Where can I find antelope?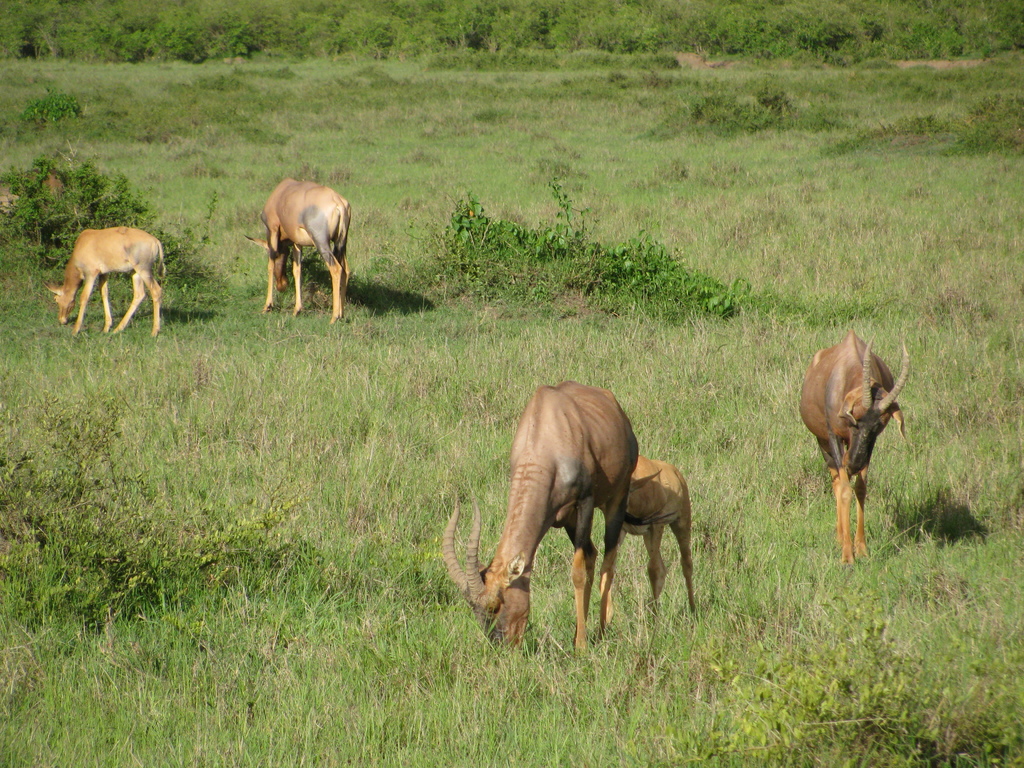
You can find it at region(47, 229, 166, 335).
